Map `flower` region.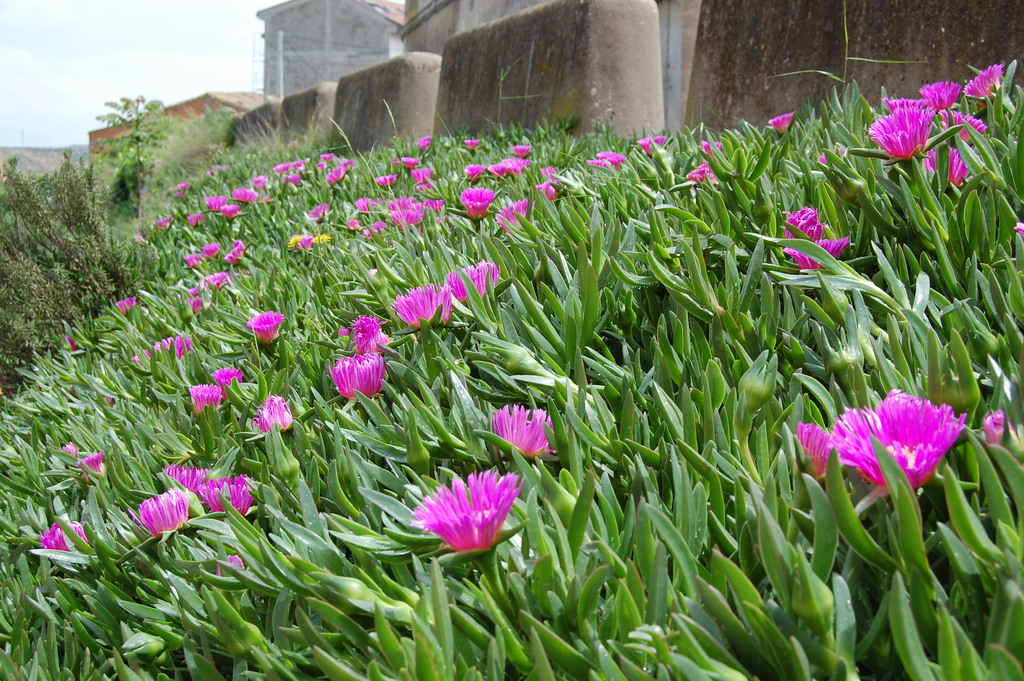
Mapped to pyautogui.locateOnScreen(633, 135, 664, 157).
